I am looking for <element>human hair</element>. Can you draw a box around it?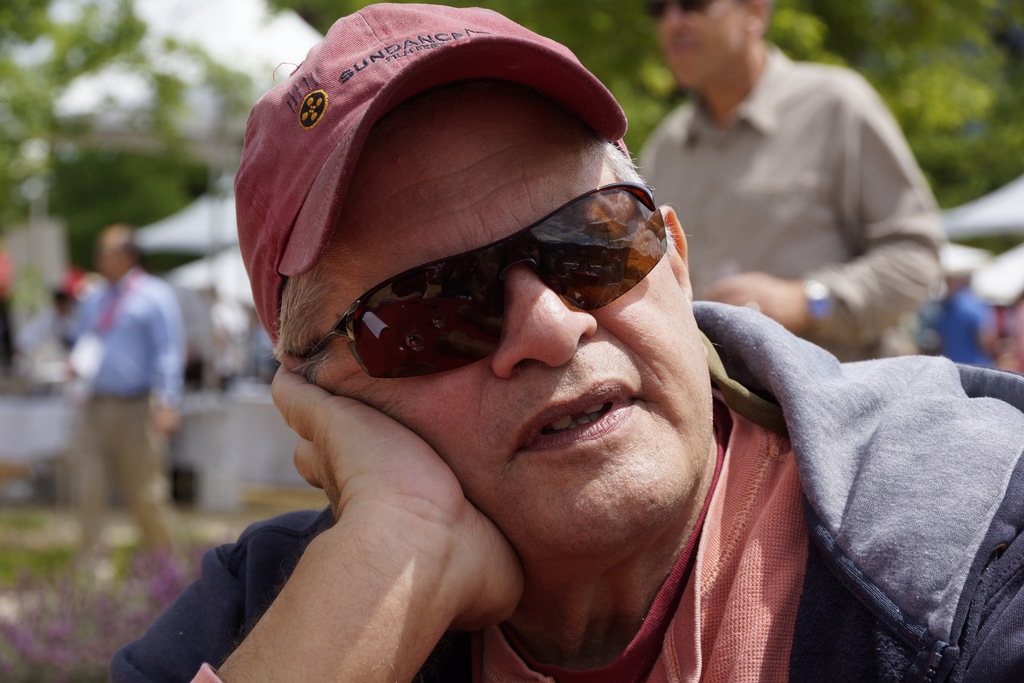
Sure, the bounding box is select_region(263, 254, 336, 383).
